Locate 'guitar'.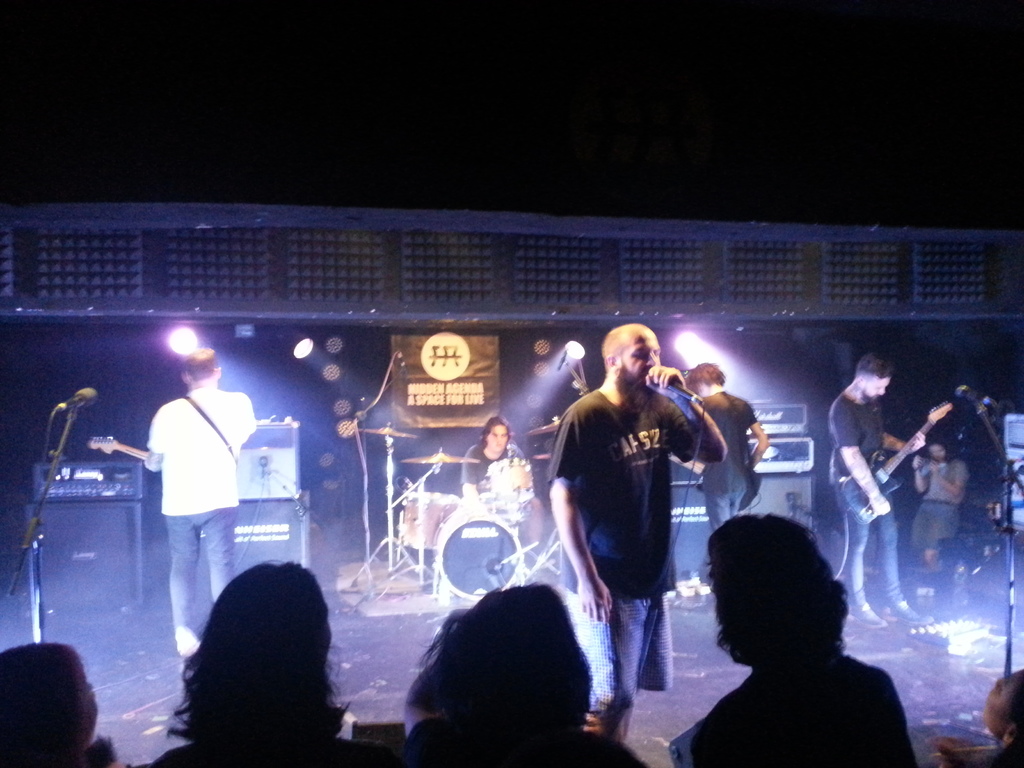
Bounding box: box(832, 395, 955, 528).
